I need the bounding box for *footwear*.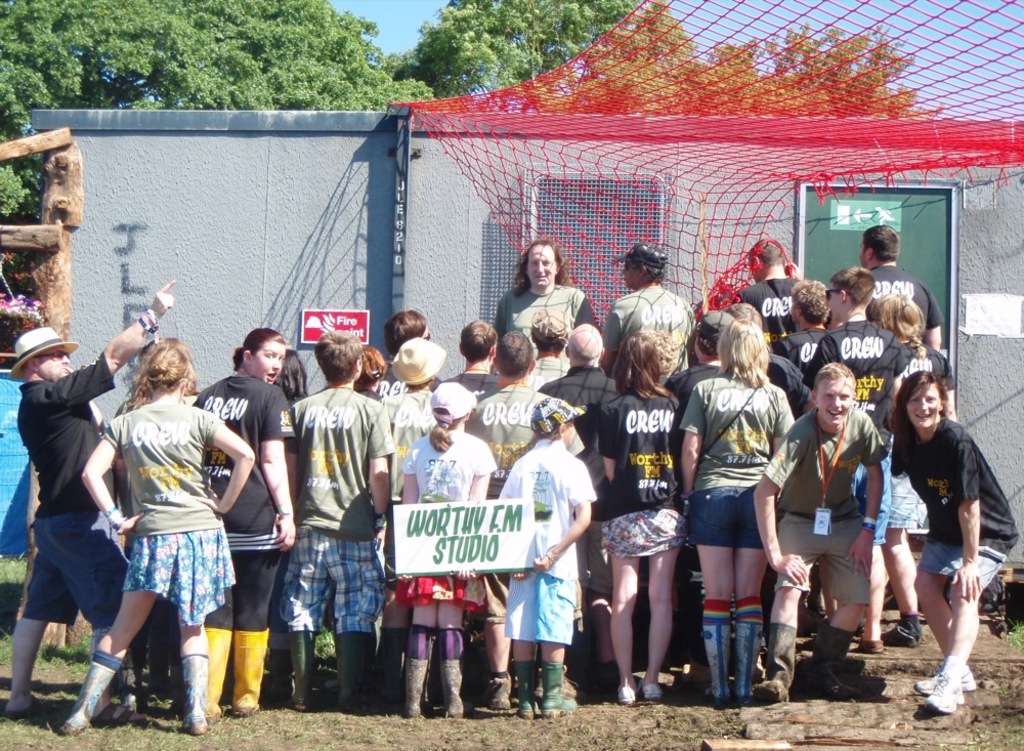
Here it is: rect(54, 649, 117, 733).
